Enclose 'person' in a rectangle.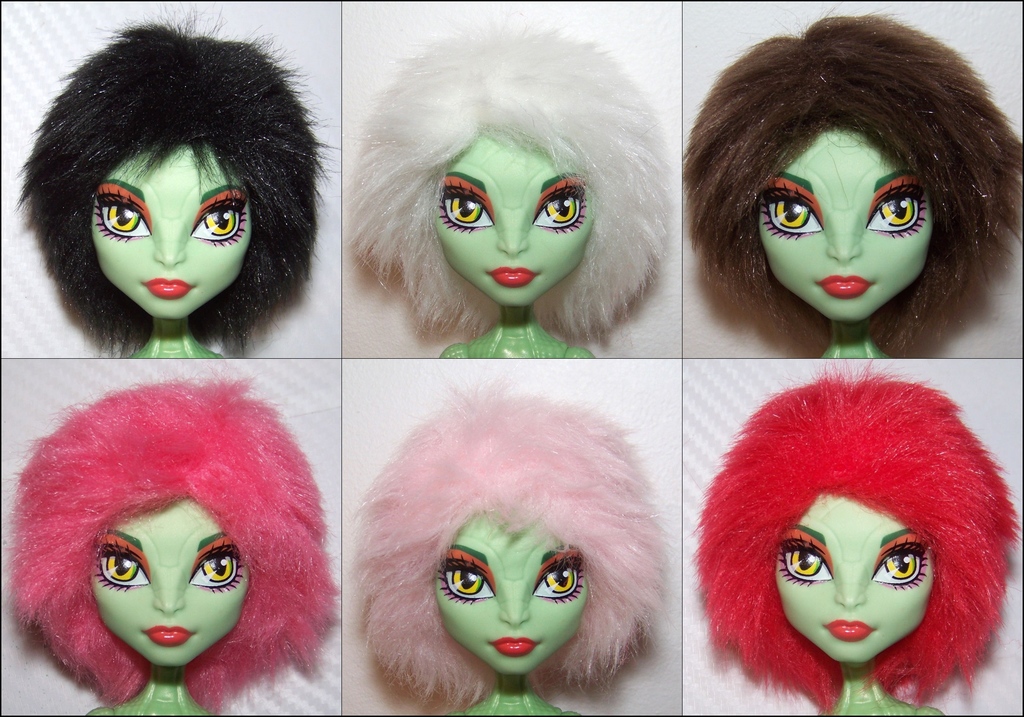
346, 374, 666, 716.
